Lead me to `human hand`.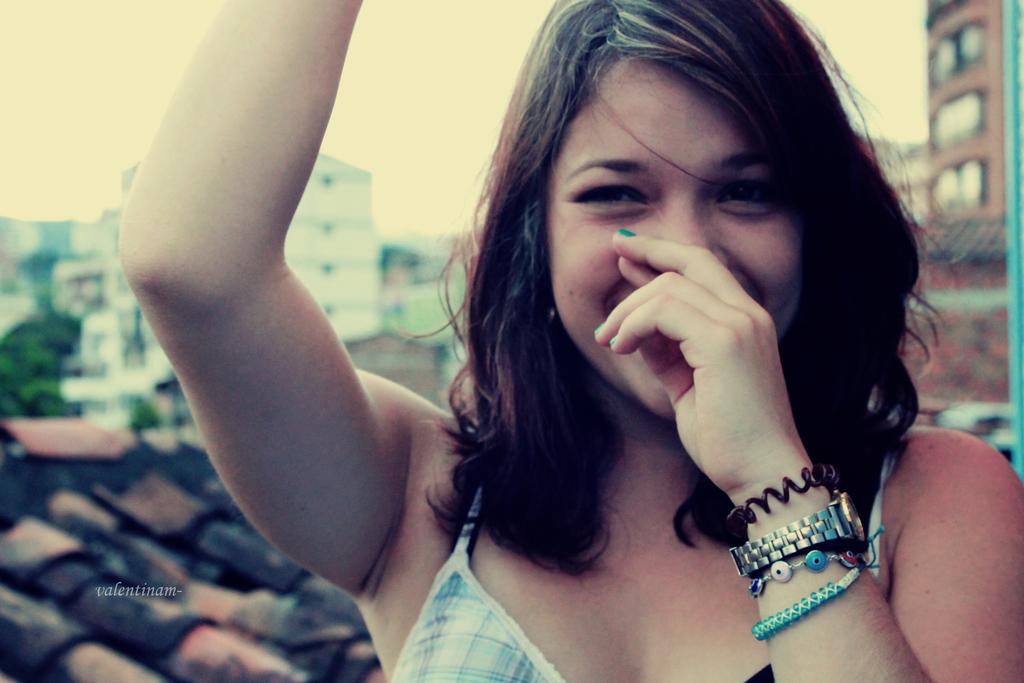
Lead to <box>591,226,812,502</box>.
